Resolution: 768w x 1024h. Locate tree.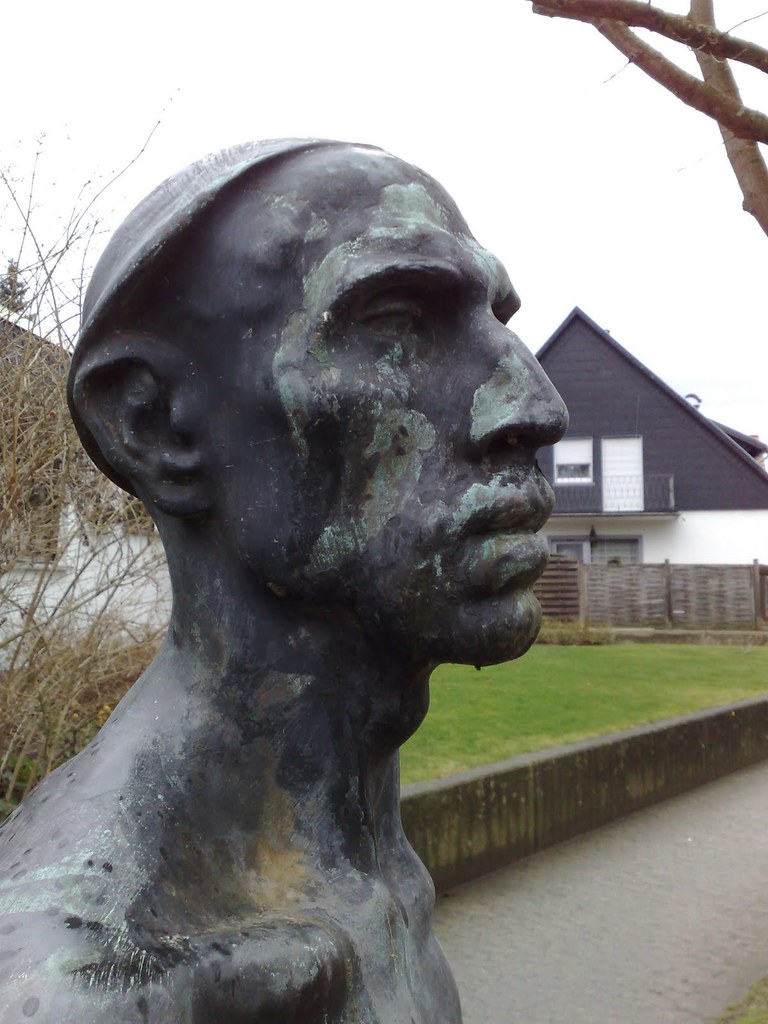
box(0, 83, 184, 814).
